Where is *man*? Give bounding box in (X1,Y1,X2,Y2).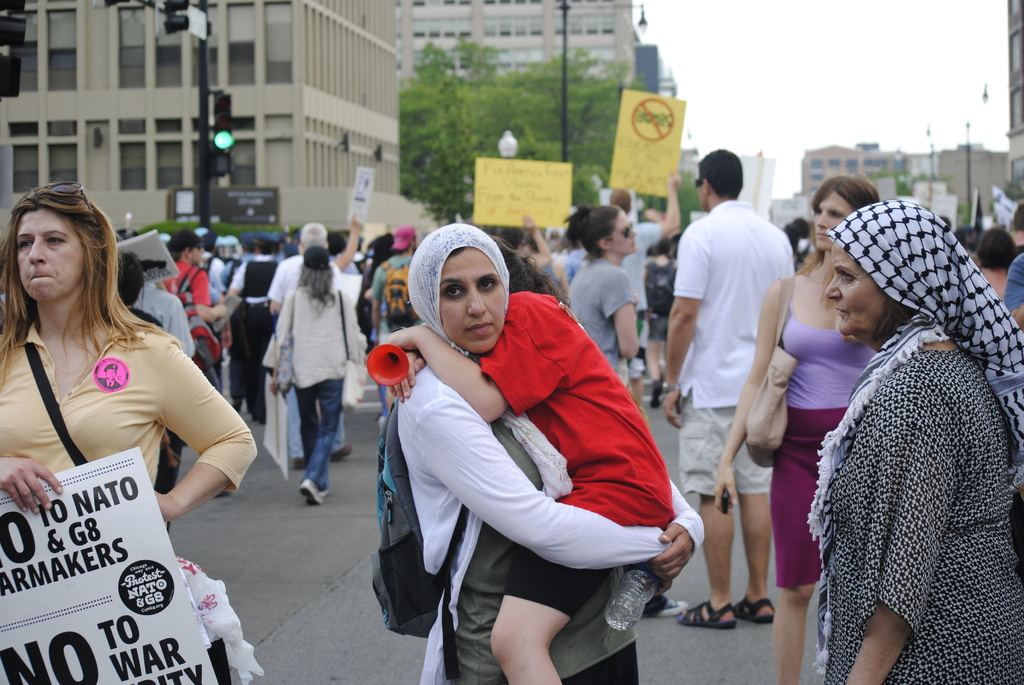
(150,226,227,533).
